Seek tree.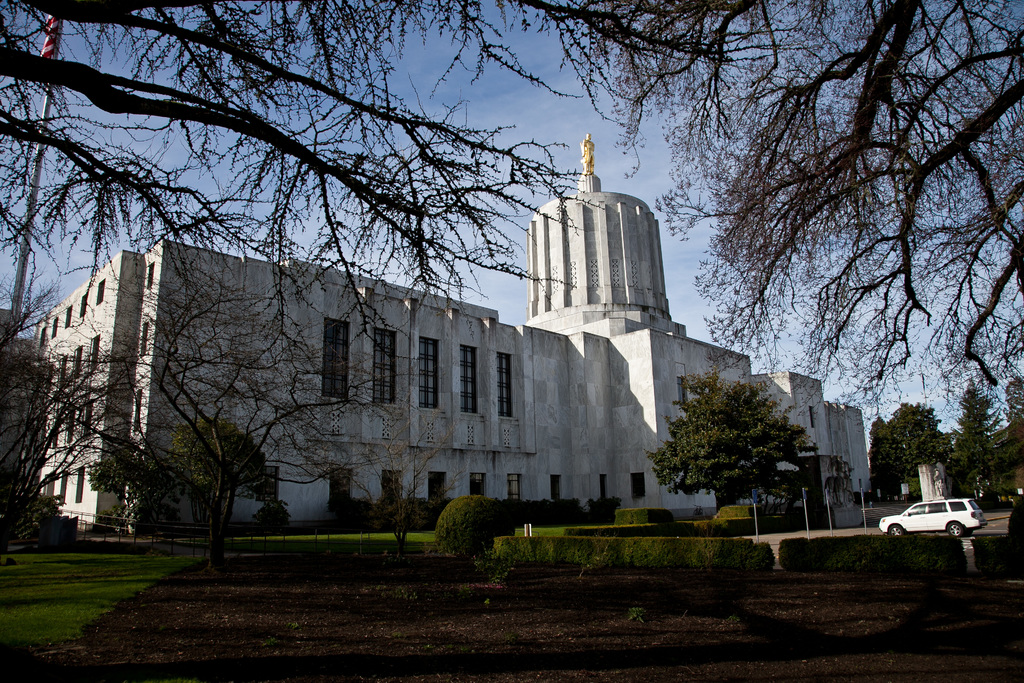
<bbox>36, 254, 398, 566</bbox>.
